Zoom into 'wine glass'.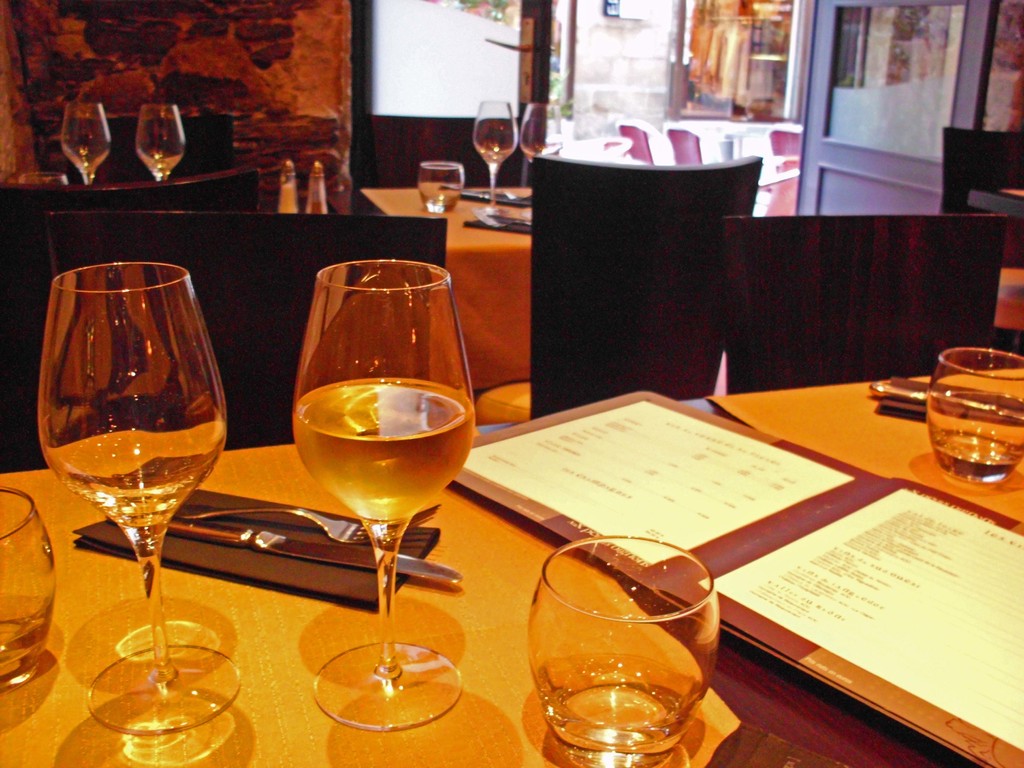
Zoom target: Rect(136, 106, 186, 182).
